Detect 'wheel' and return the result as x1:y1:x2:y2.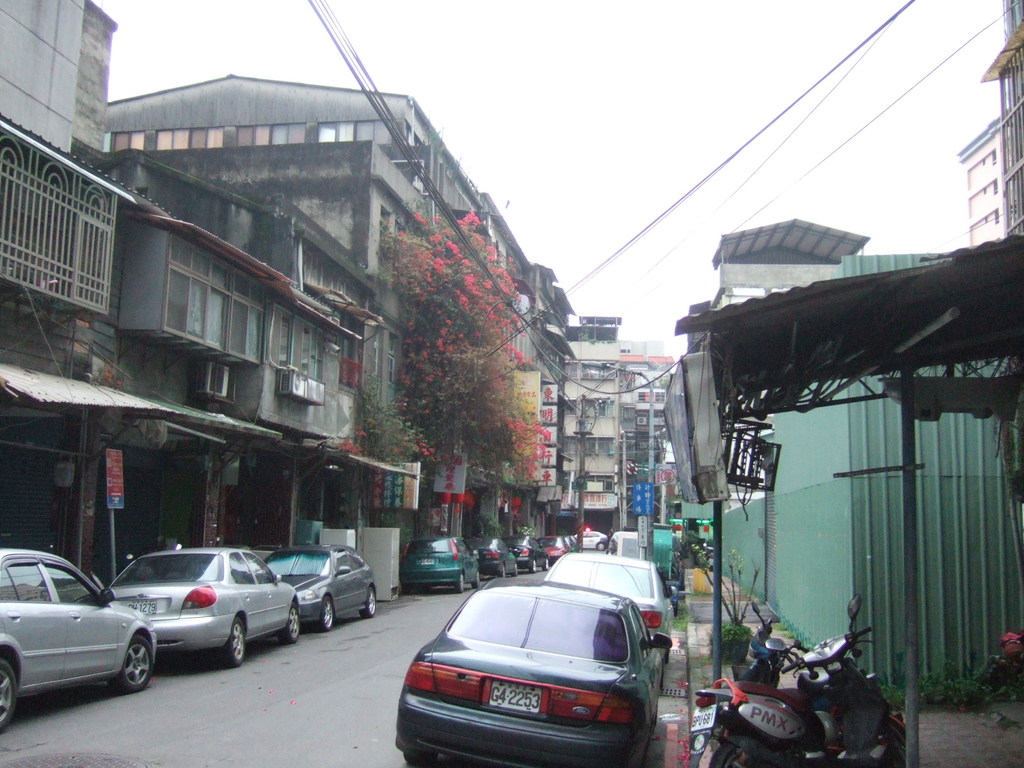
320:590:336:639.
